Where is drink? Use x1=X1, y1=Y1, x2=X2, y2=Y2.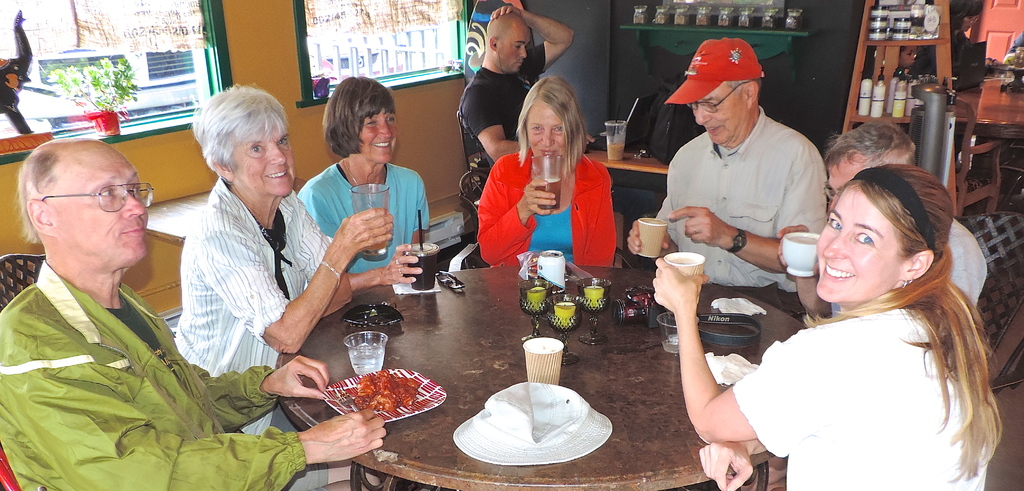
x1=348, y1=340, x2=390, y2=376.
